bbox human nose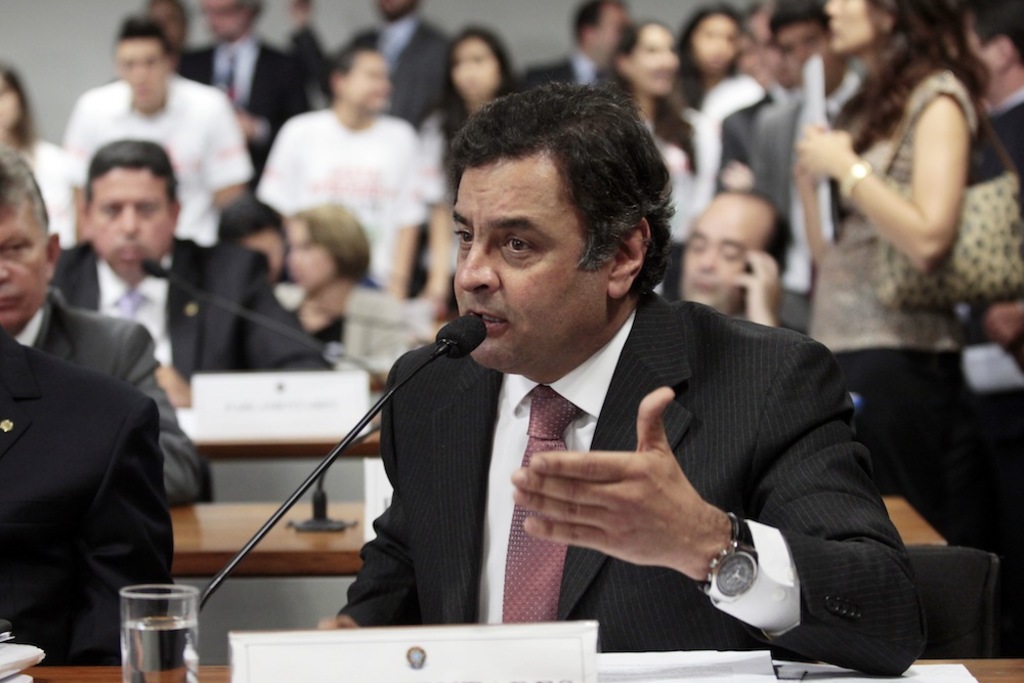
bbox(0, 253, 12, 283)
